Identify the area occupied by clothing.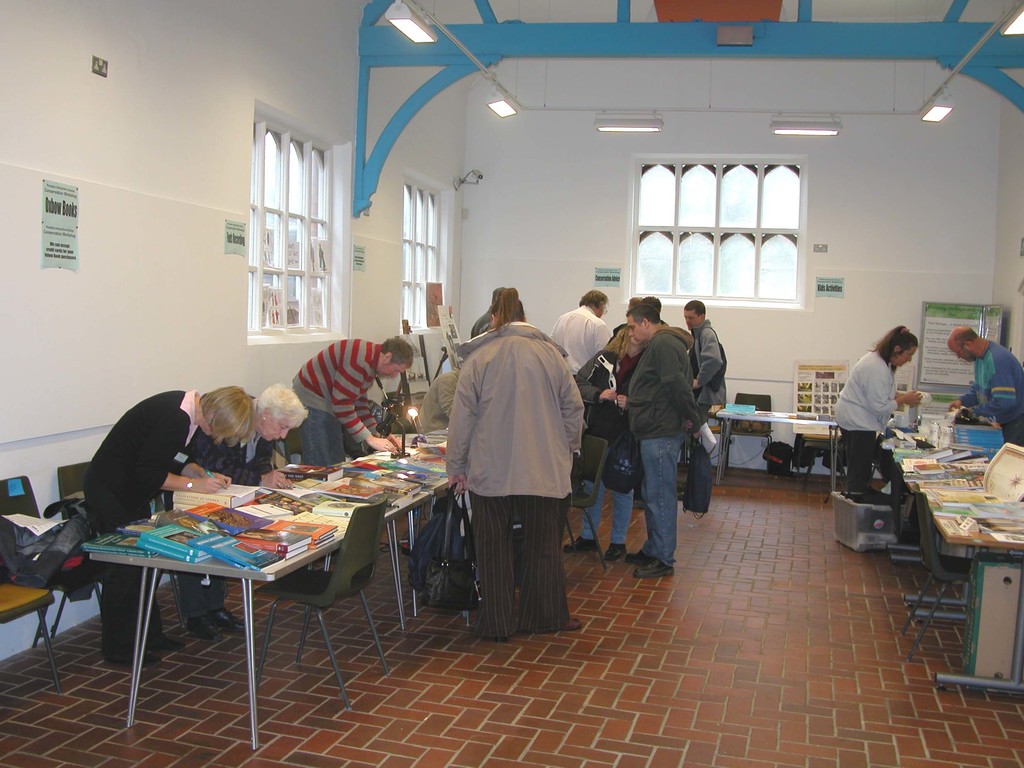
Area: pyautogui.locateOnScreen(621, 327, 700, 445).
